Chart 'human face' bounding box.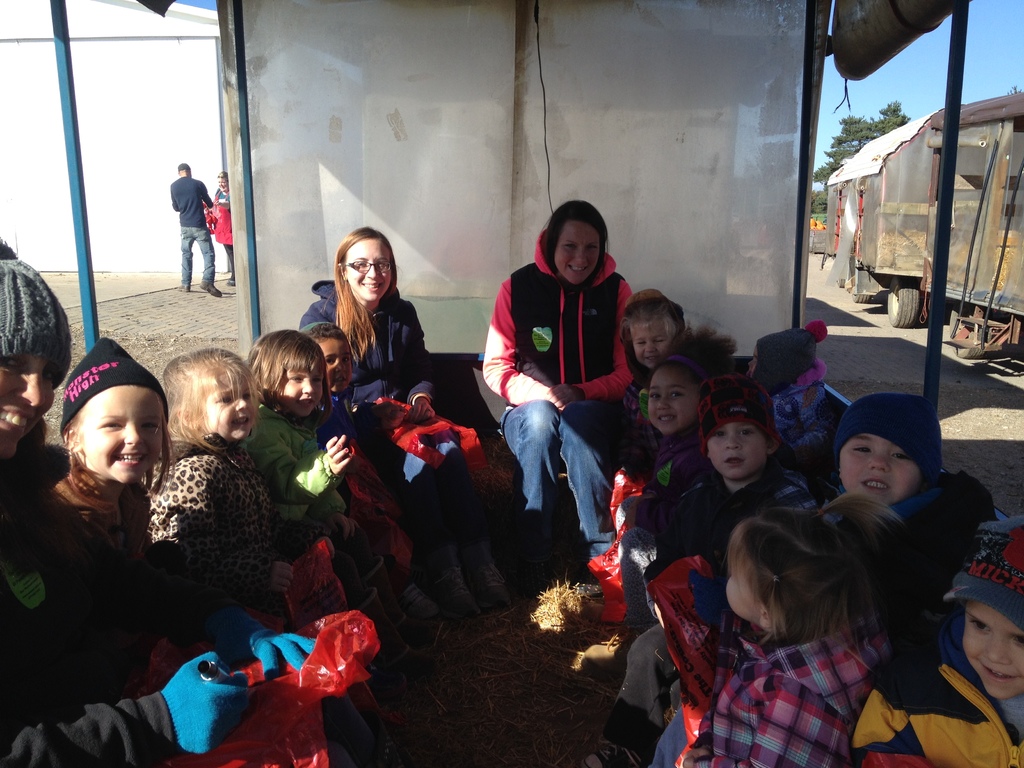
Charted: (x1=724, y1=552, x2=762, y2=623).
